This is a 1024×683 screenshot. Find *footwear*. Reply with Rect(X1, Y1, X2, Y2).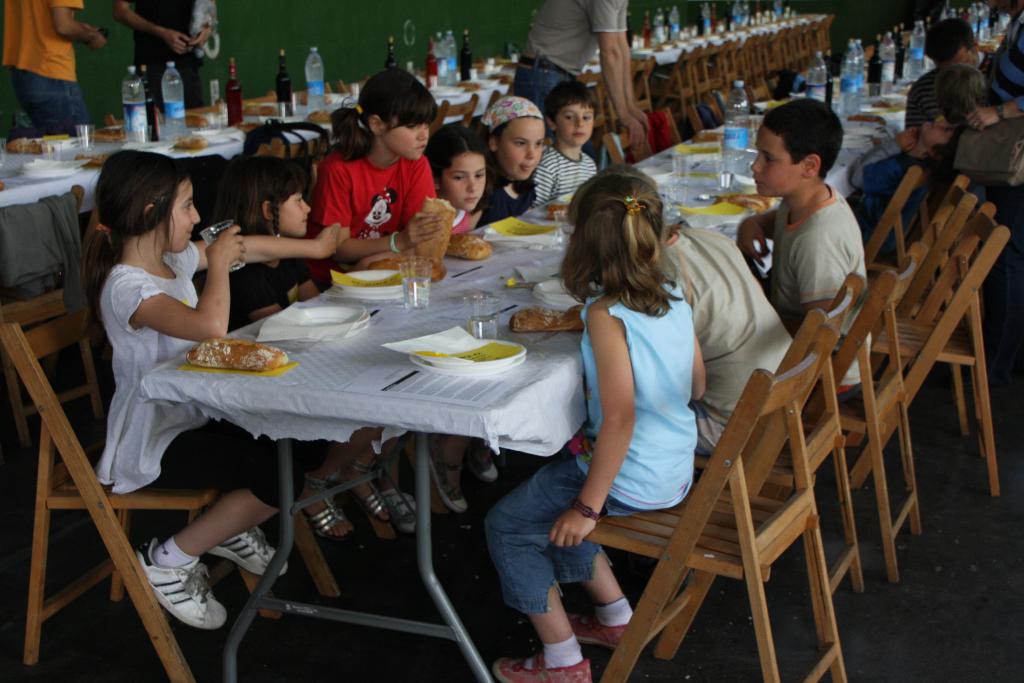
Rect(144, 548, 216, 652).
